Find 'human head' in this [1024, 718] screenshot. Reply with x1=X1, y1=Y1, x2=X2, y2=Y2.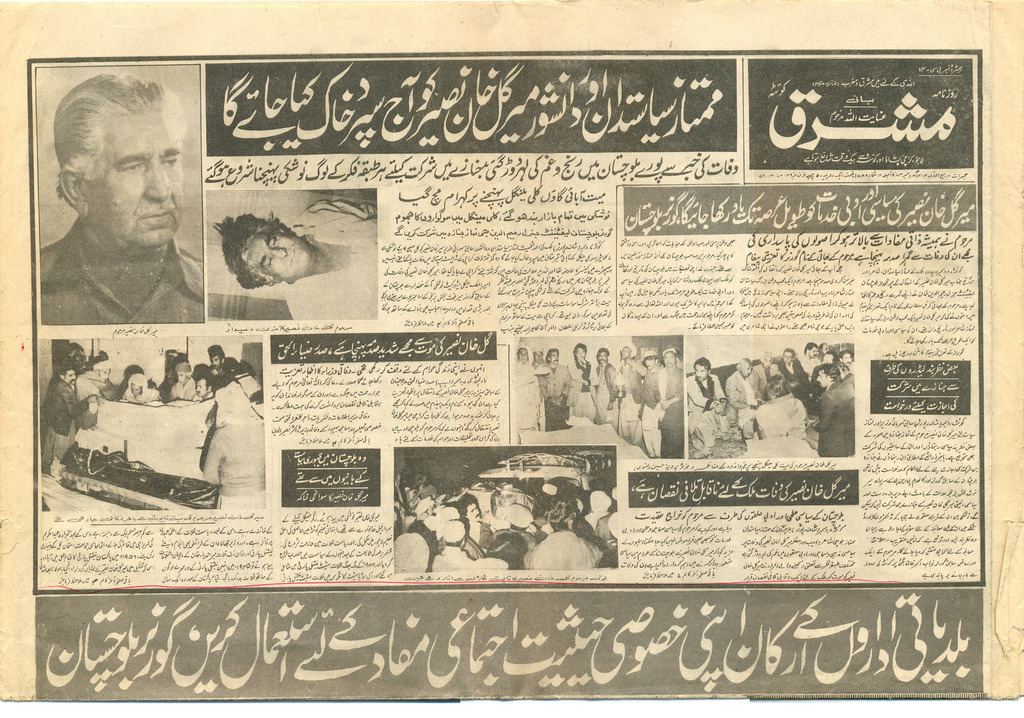
x1=549, y1=500, x2=578, y2=532.
